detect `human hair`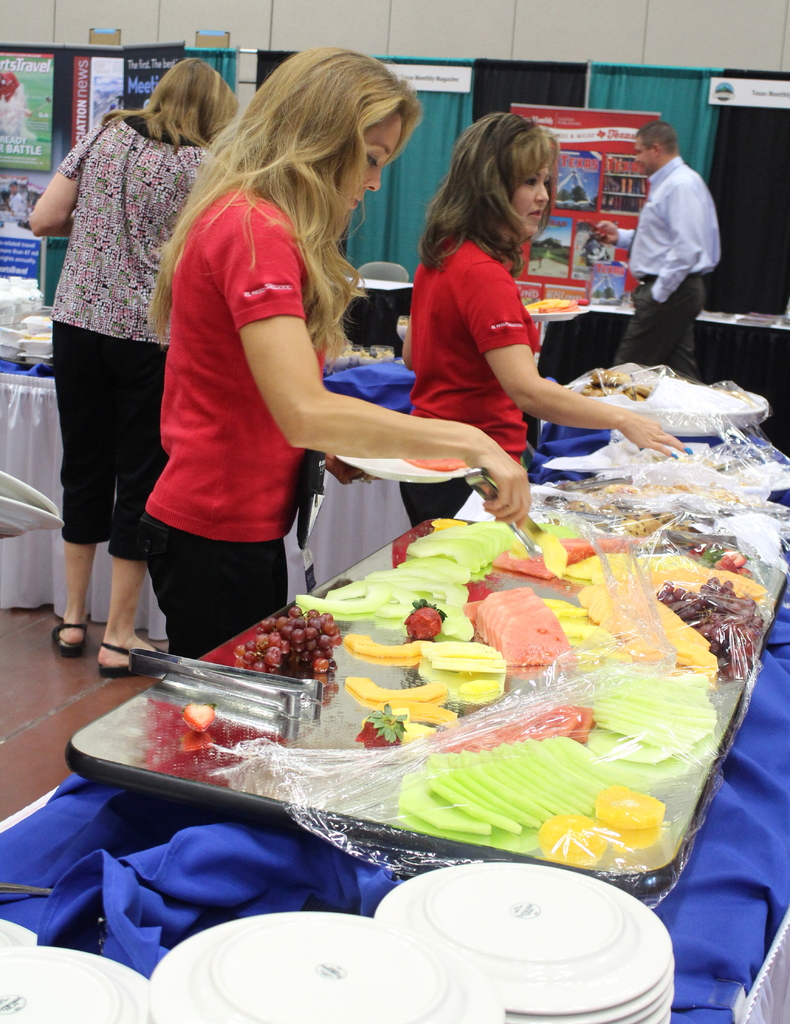
detection(143, 43, 428, 358)
